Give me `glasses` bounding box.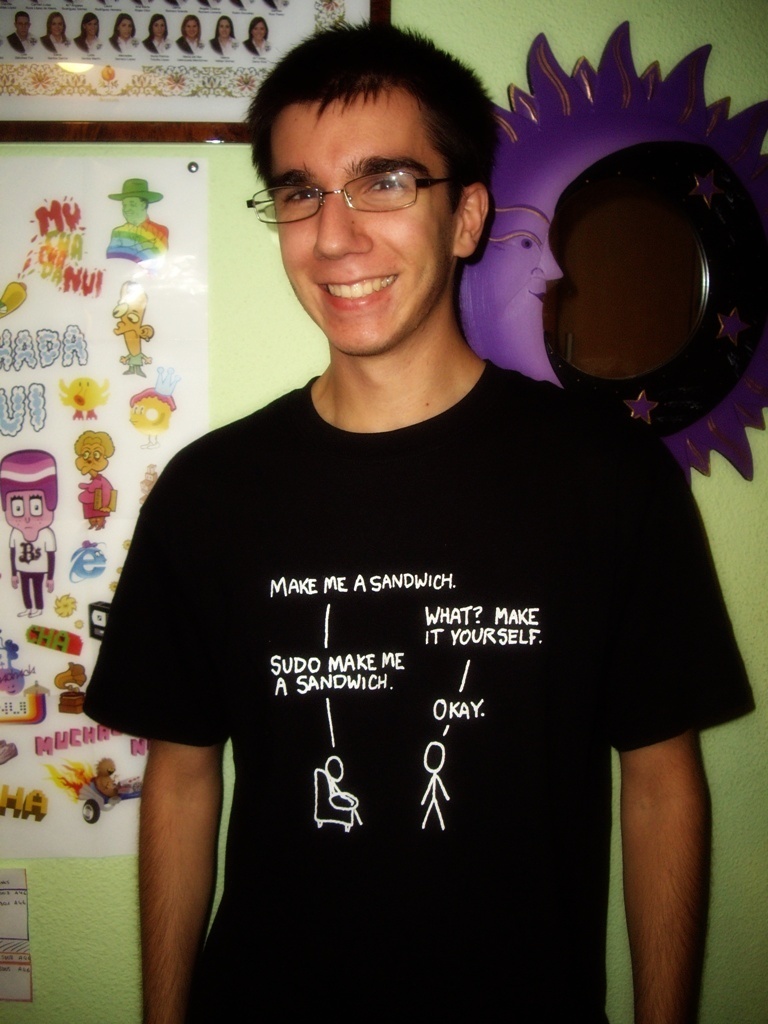
left=250, top=168, right=449, bottom=226.
